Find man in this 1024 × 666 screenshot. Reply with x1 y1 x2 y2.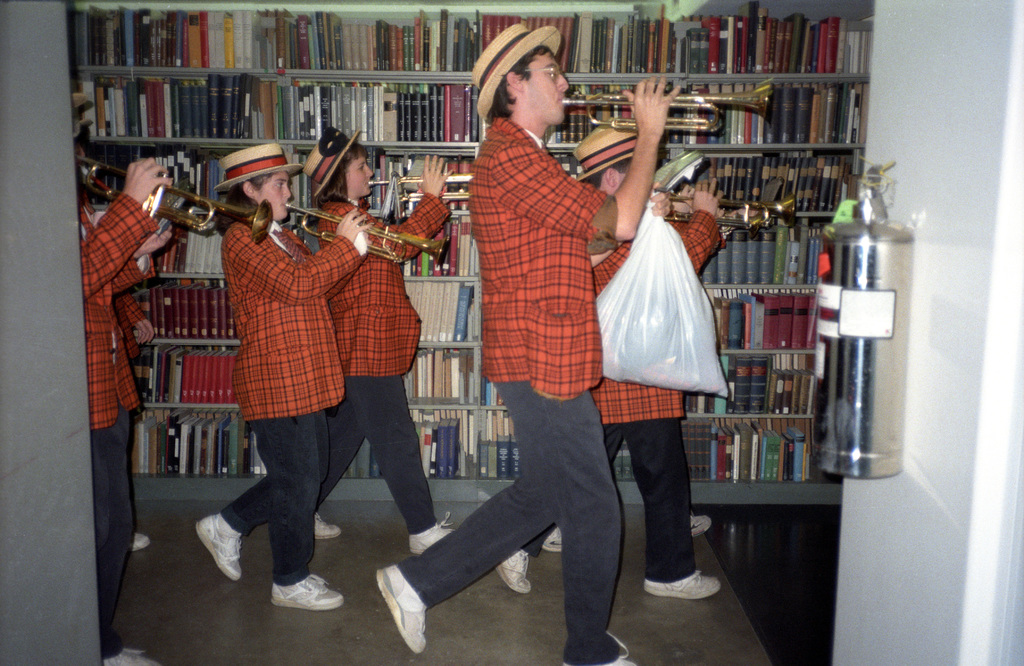
375 32 713 665.
